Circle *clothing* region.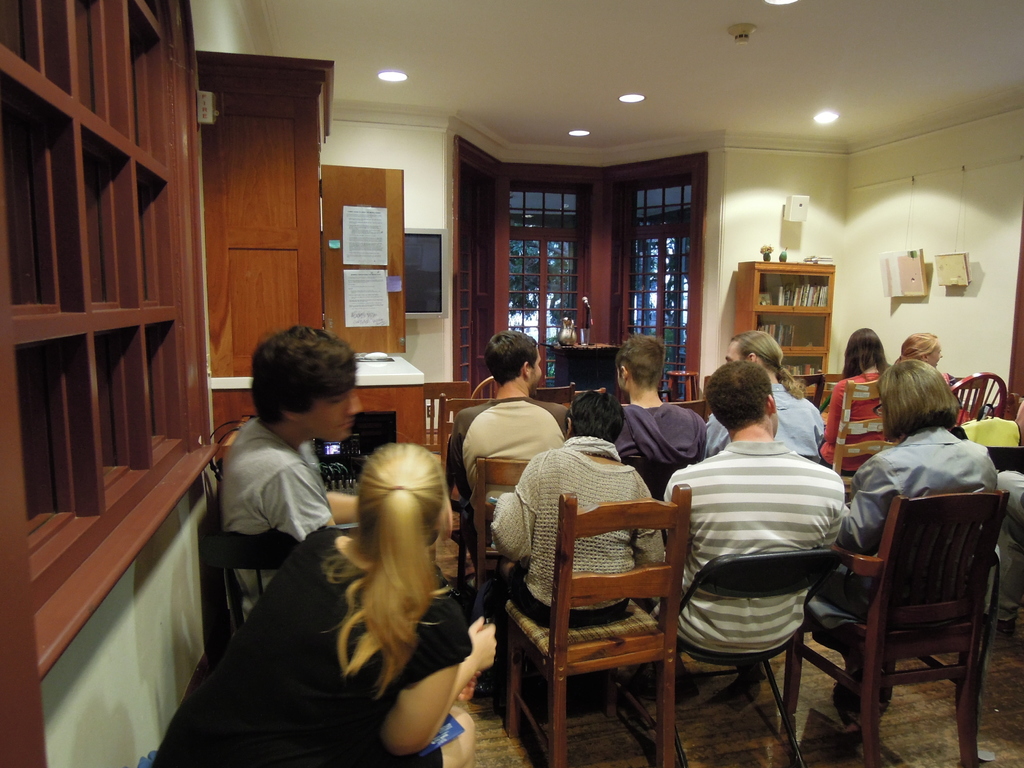
Region: [486, 440, 668, 626].
